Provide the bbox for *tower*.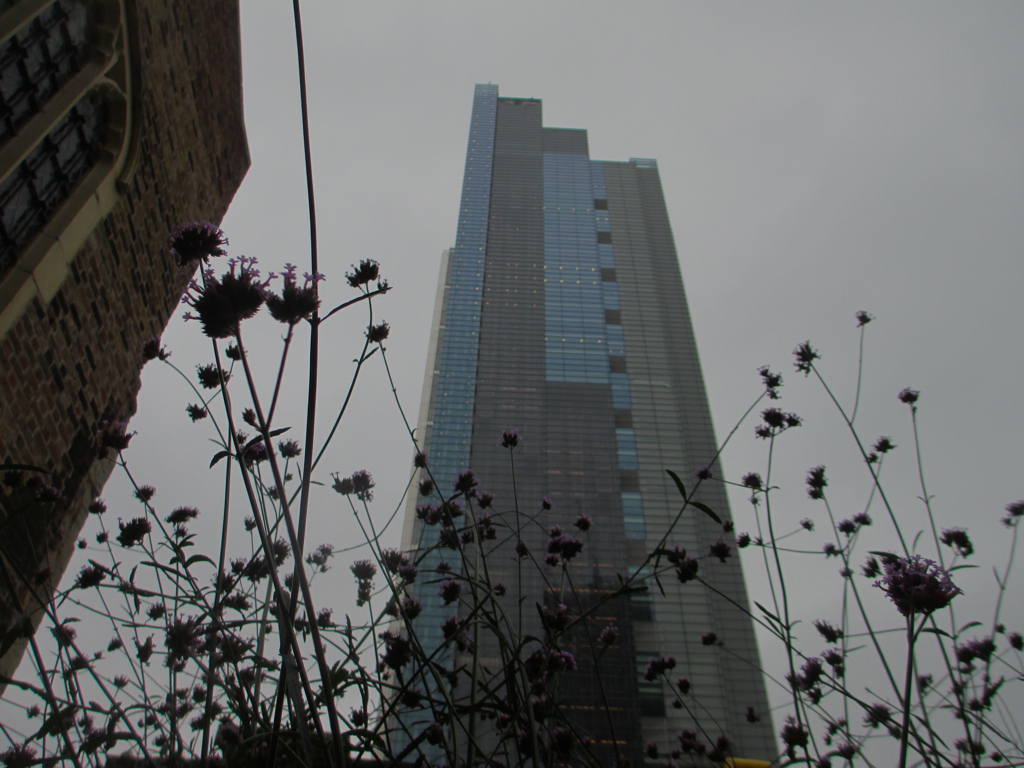
l=367, t=80, r=788, b=766.
